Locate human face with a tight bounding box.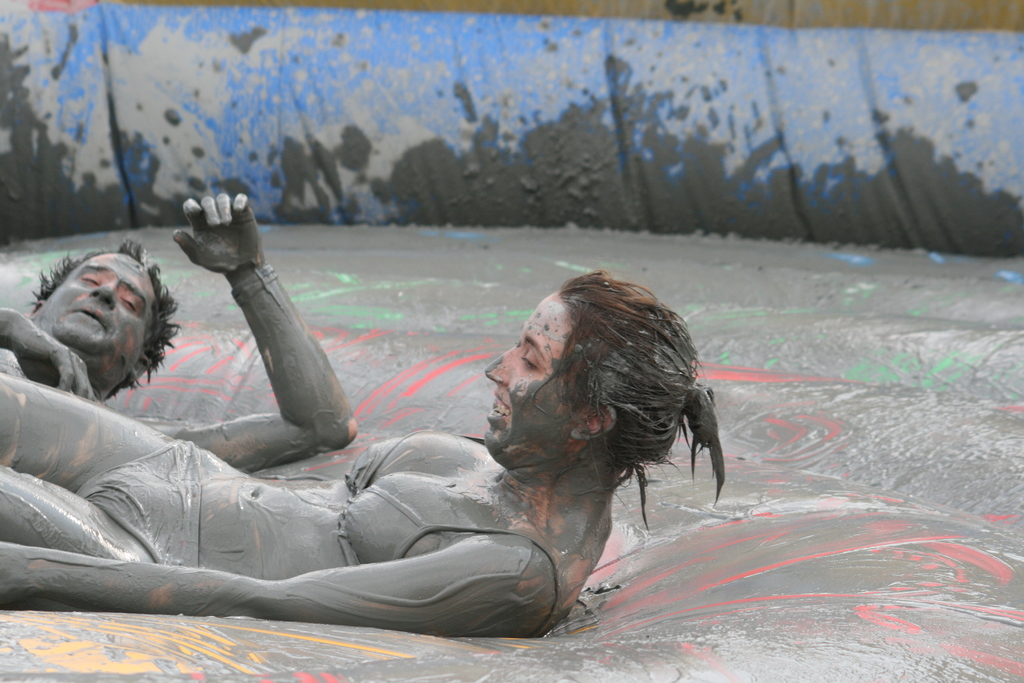
35:254:158:377.
